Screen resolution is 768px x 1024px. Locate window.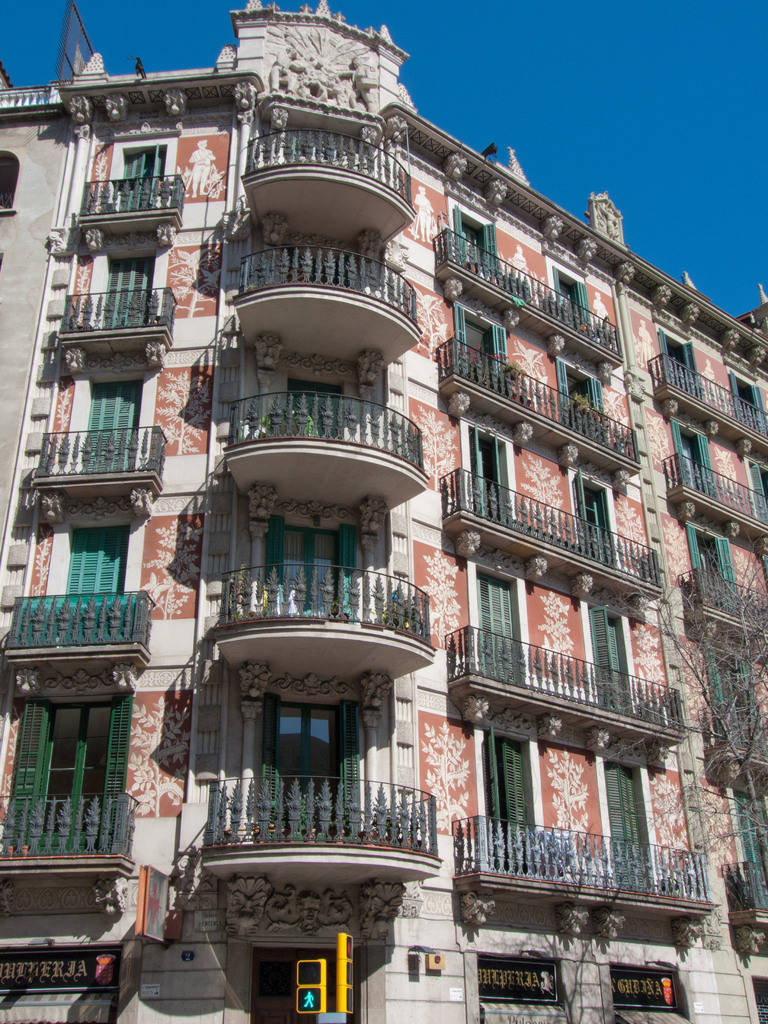
<bbox>668, 522, 744, 619</bbox>.
